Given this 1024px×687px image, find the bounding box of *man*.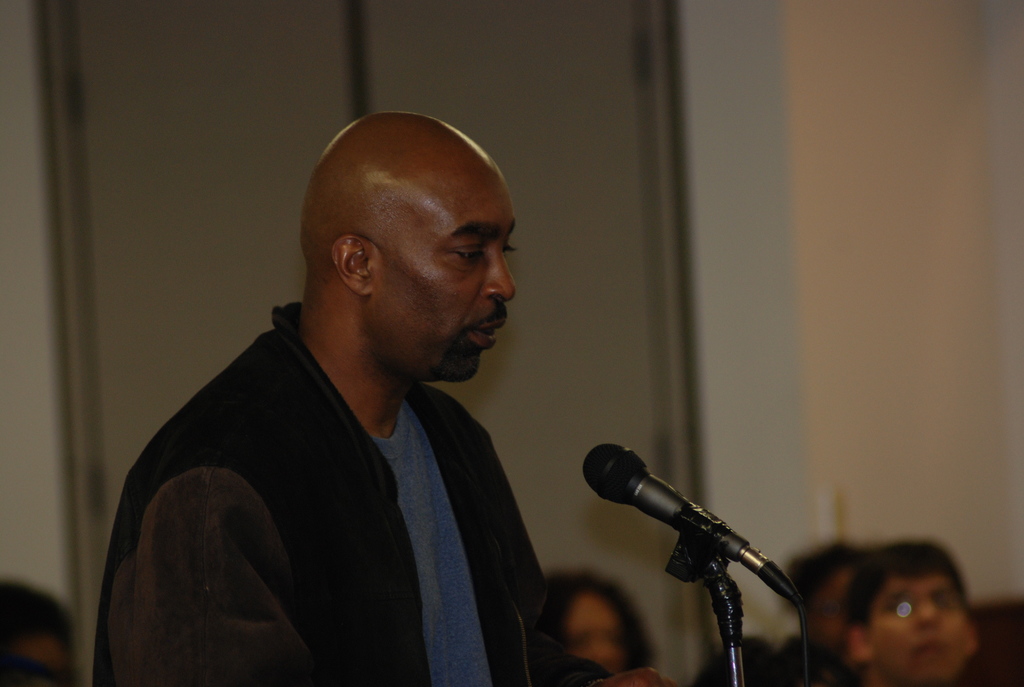
box(92, 111, 687, 686).
